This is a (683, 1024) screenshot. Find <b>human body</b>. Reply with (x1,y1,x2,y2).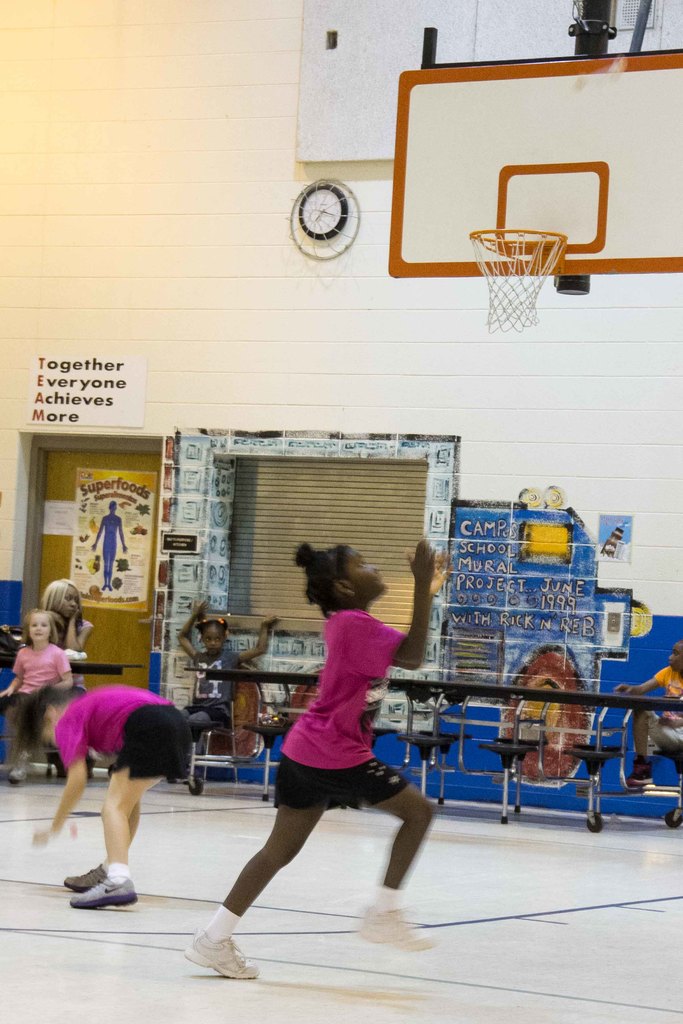
(177,593,267,752).
